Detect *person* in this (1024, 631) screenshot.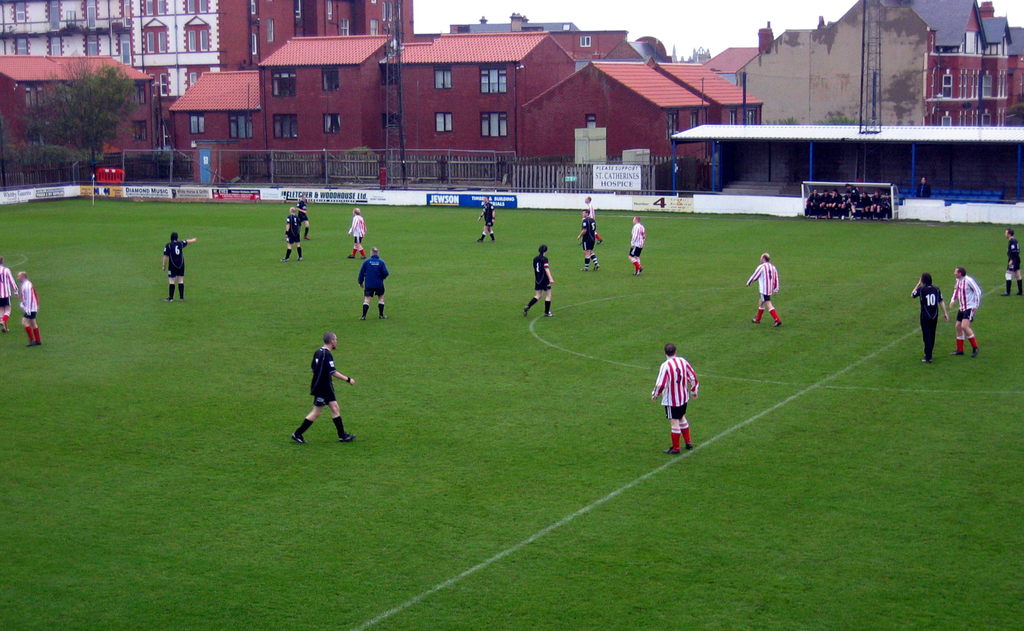
Detection: (x1=359, y1=252, x2=401, y2=314).
